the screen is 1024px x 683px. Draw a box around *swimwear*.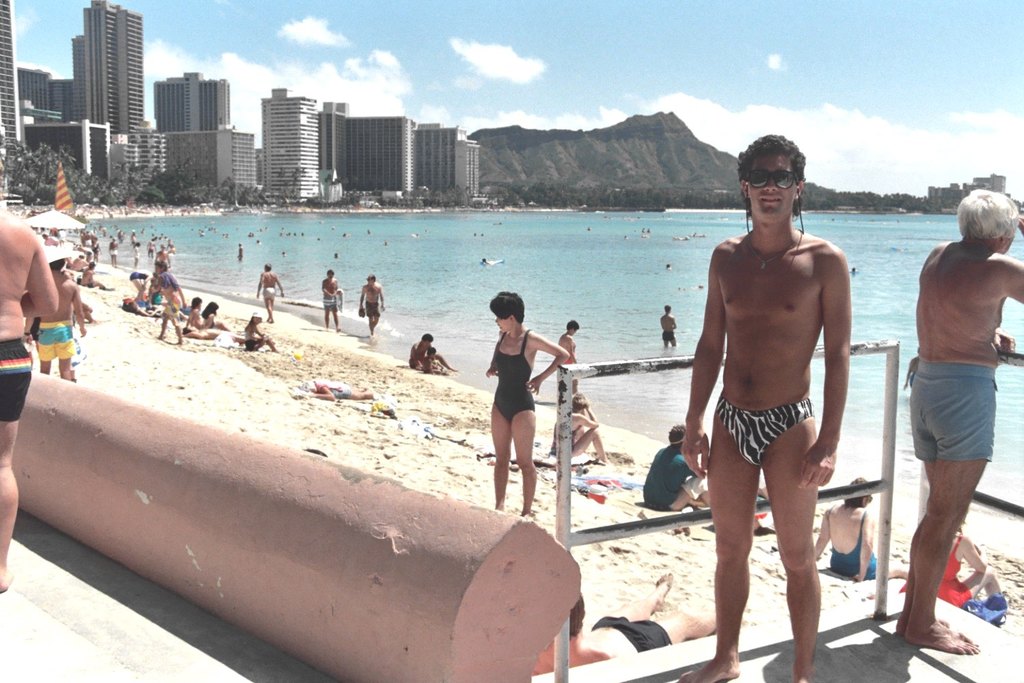
0, 338, 34, 420.
